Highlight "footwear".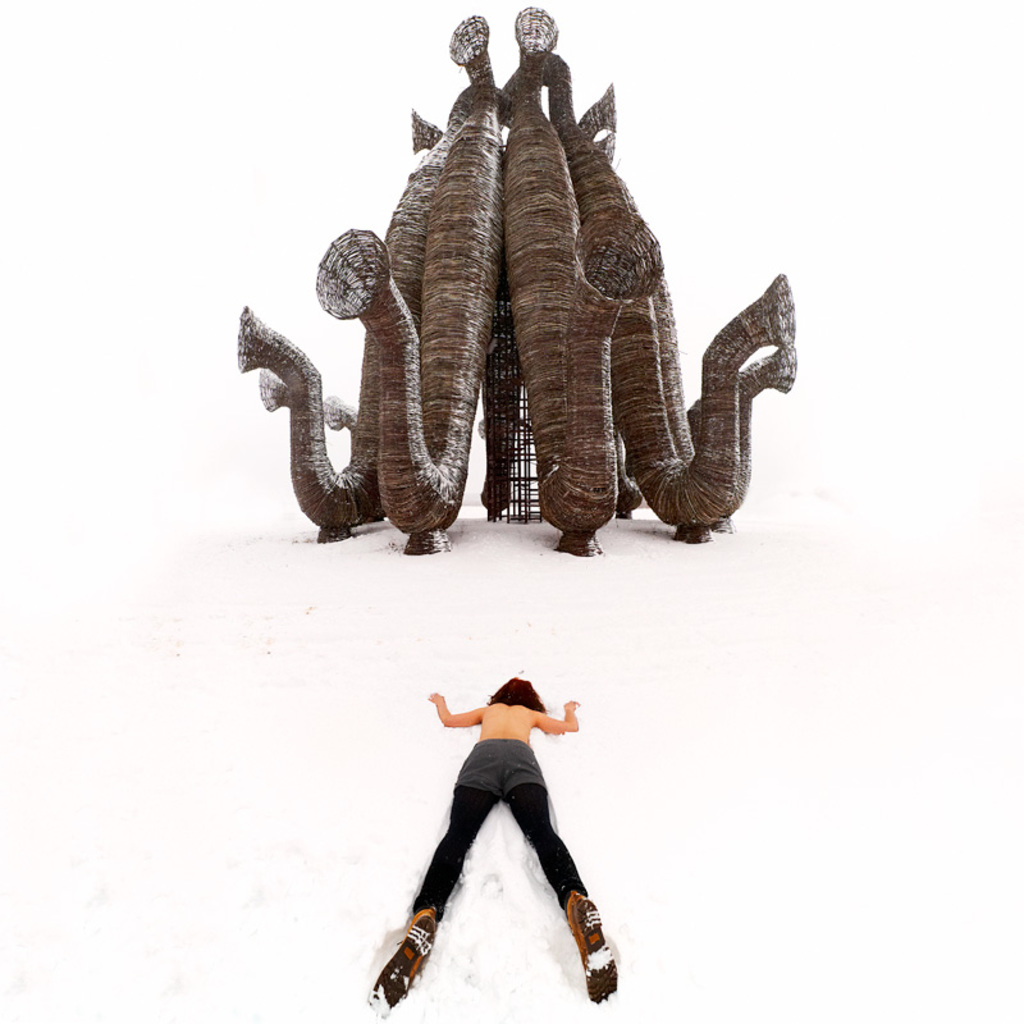
Highlighted region: 365:908:443:1015.
